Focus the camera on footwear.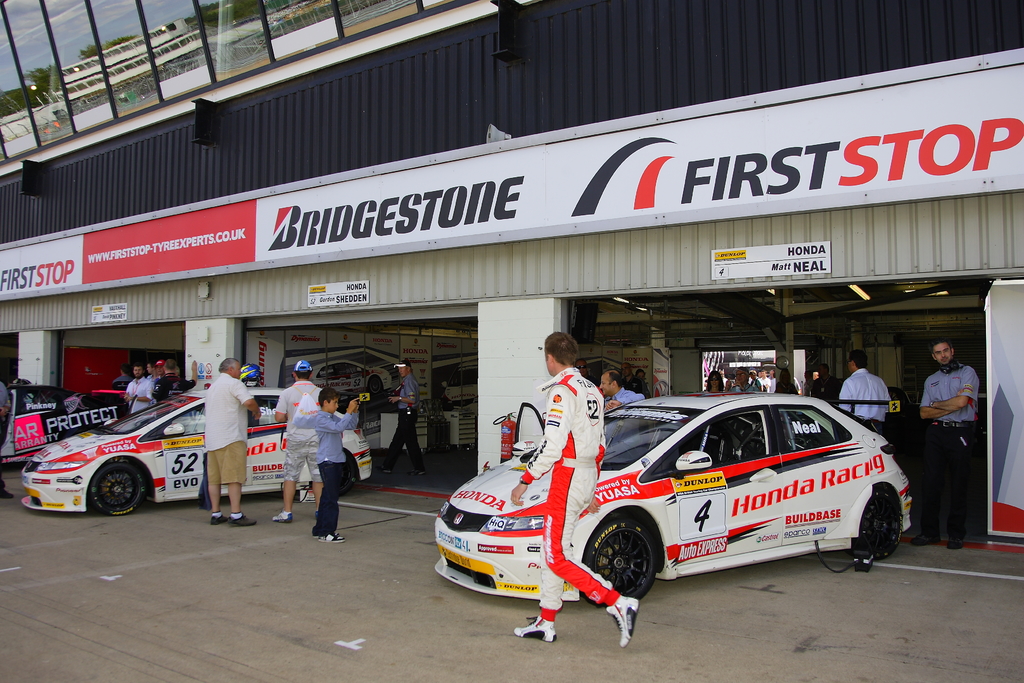
Focus region: box=[370, 459, 392, 474].
